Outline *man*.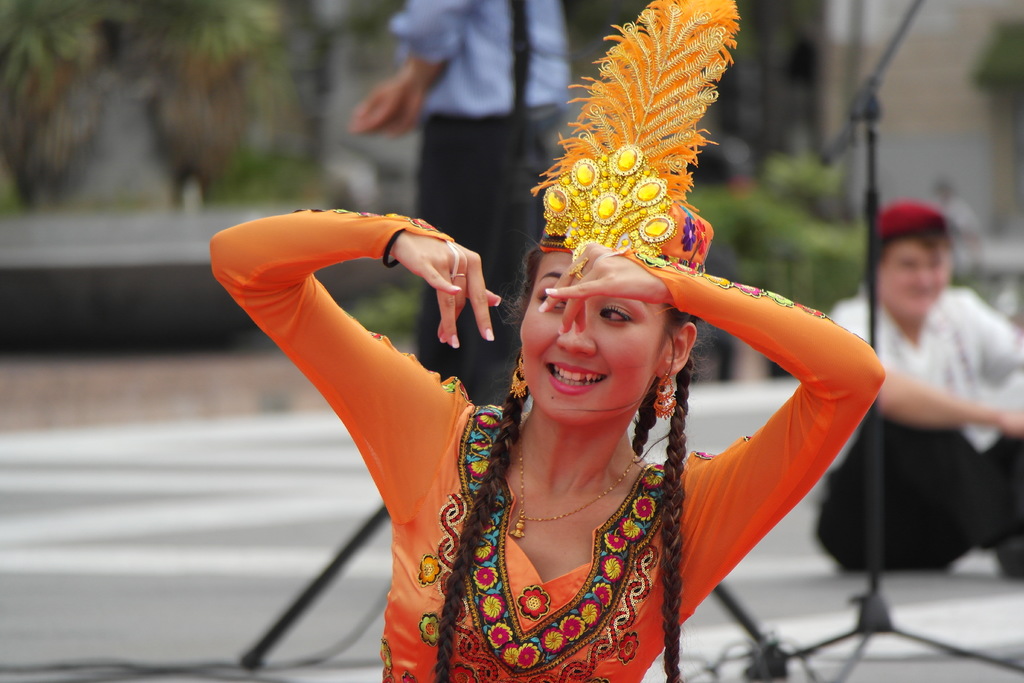
Outline: 342/0/573/403.
